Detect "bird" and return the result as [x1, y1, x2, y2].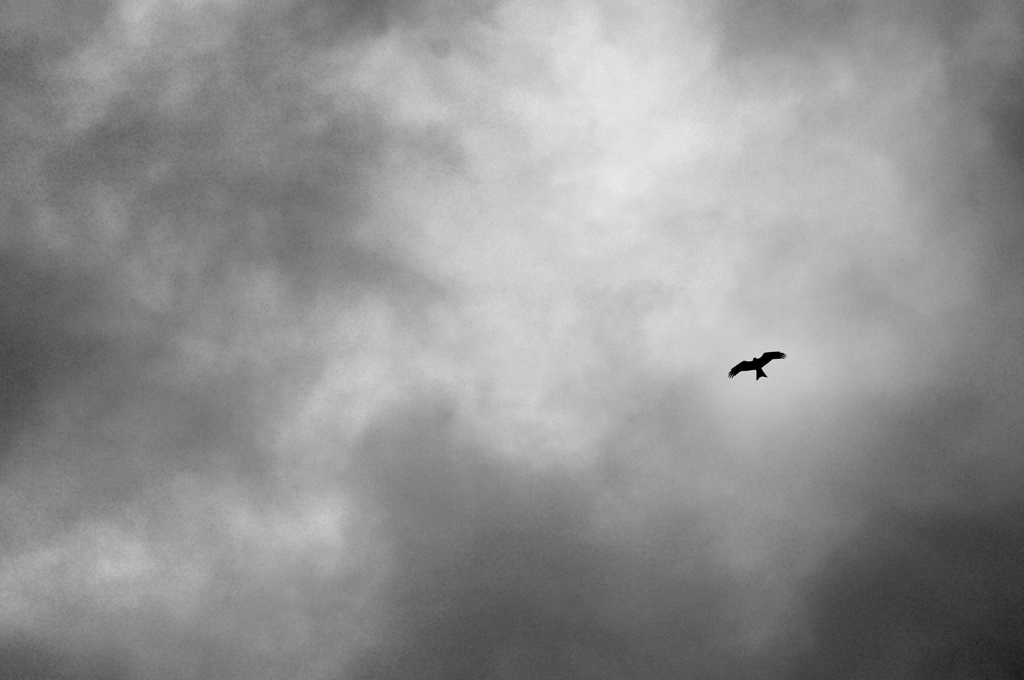
[730, 346, 794, 379].
